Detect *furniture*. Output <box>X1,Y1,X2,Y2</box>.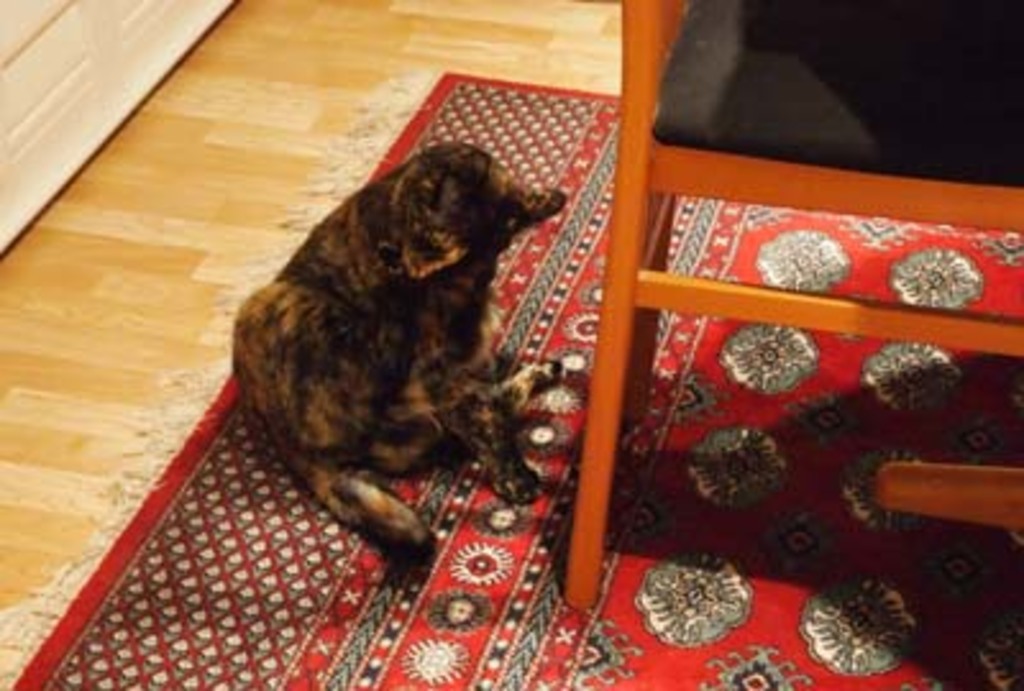
<box>563,0,1021,609</box>.
